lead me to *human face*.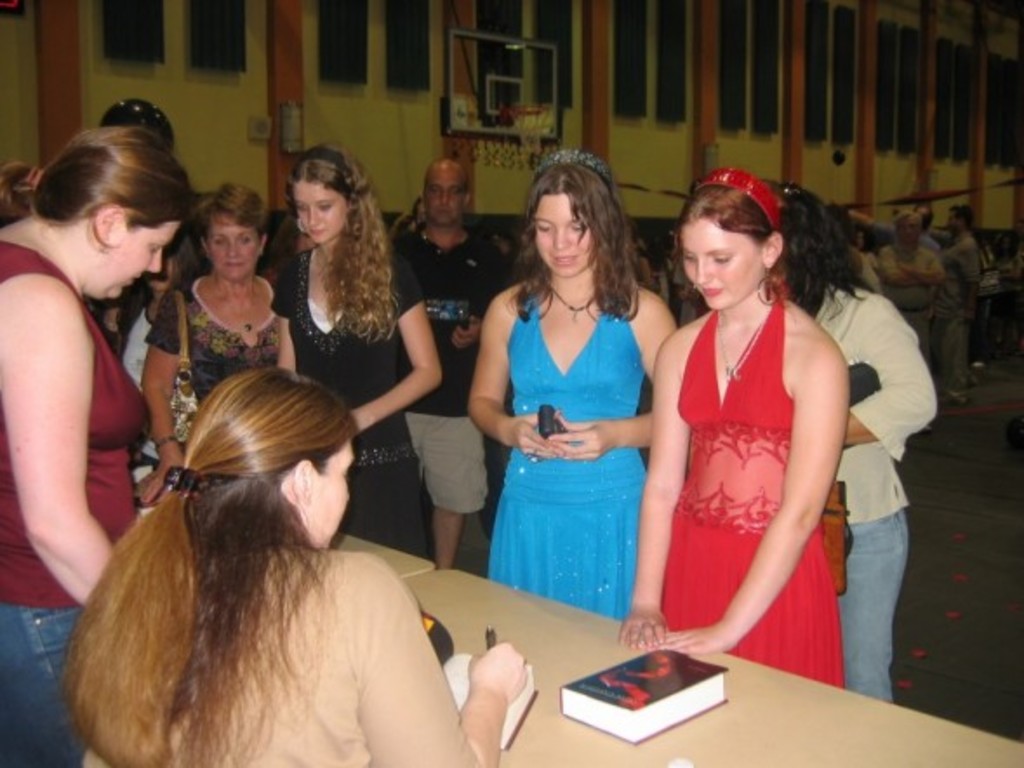
Lead to crop(296, 182, 344, 243).
